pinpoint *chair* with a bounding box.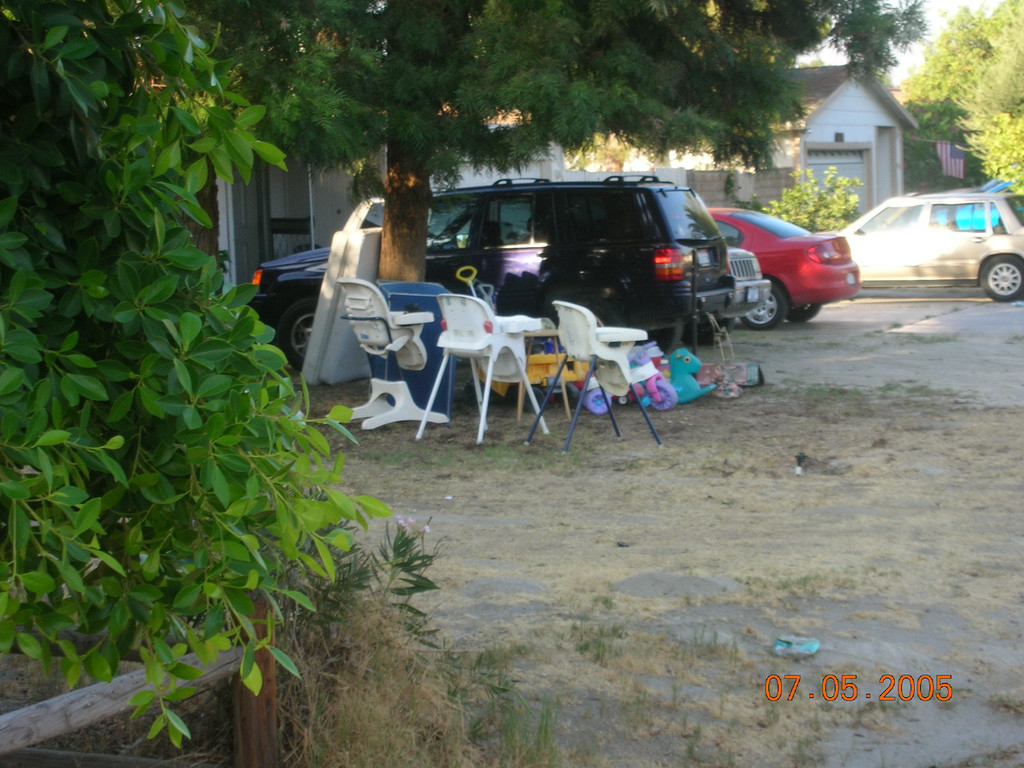
rect(525, 300, 661, 452).
